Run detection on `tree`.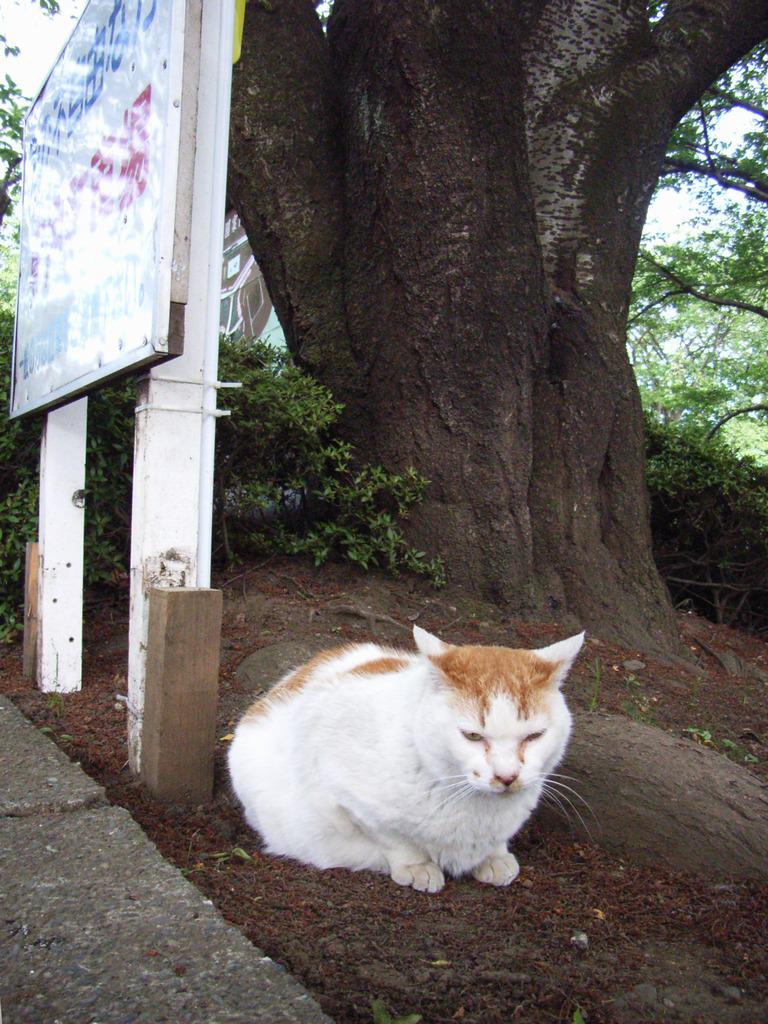
Result: 0:31:447:653.
